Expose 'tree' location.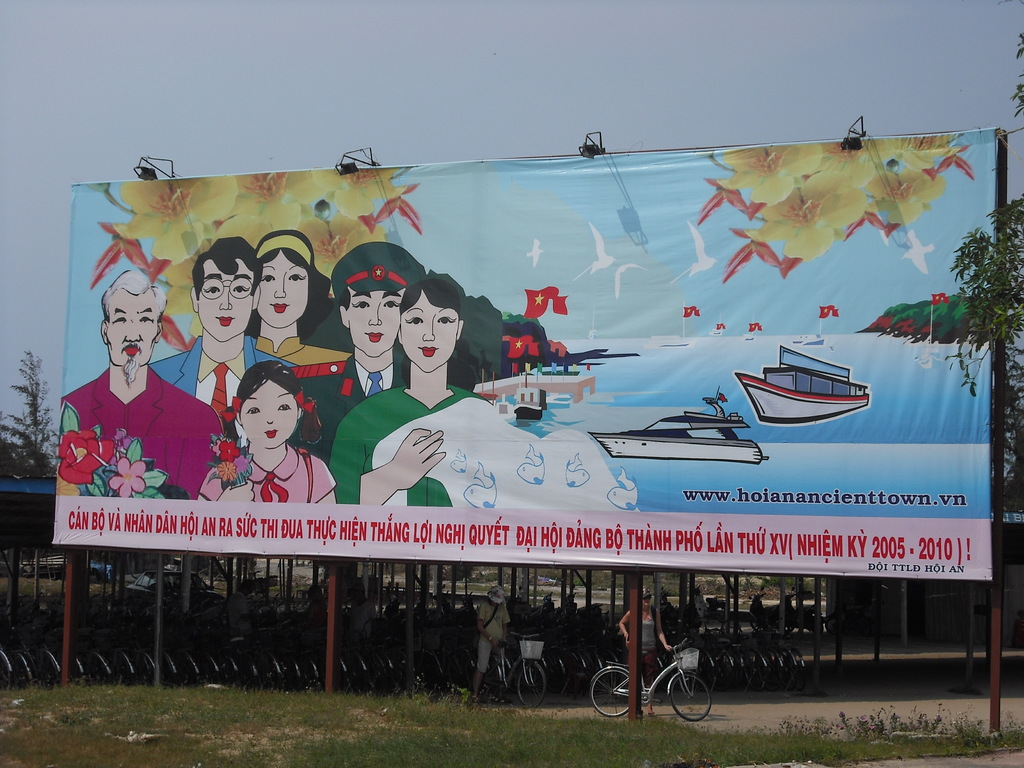
Exposed at <box>944,182,1023,542</box>.
